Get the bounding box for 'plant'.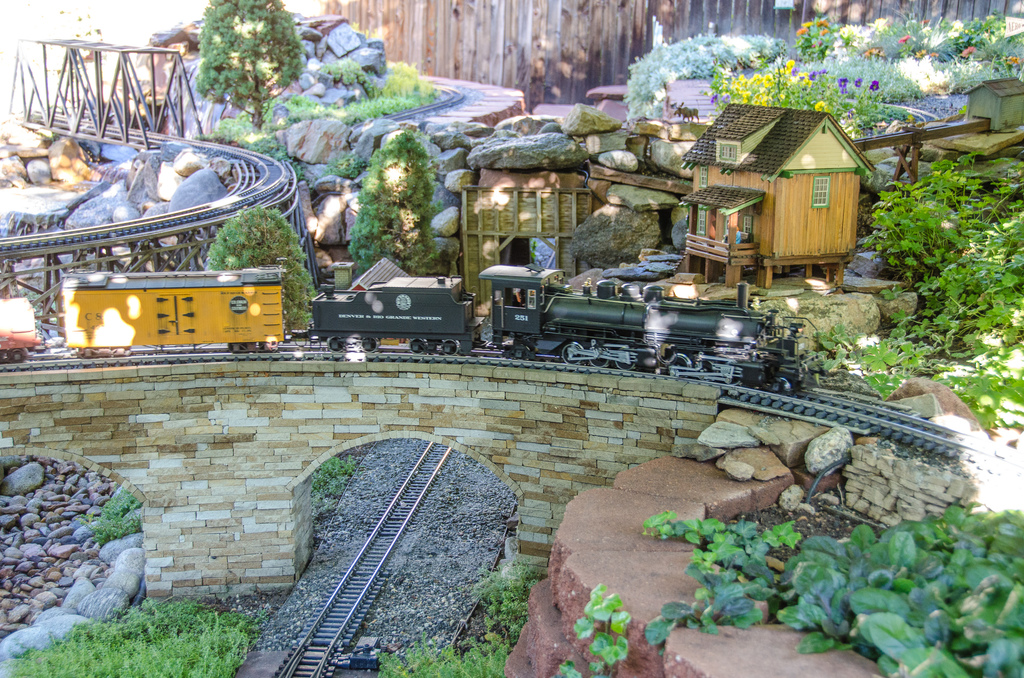
left=719, top=43, right=852, bottom=138.
